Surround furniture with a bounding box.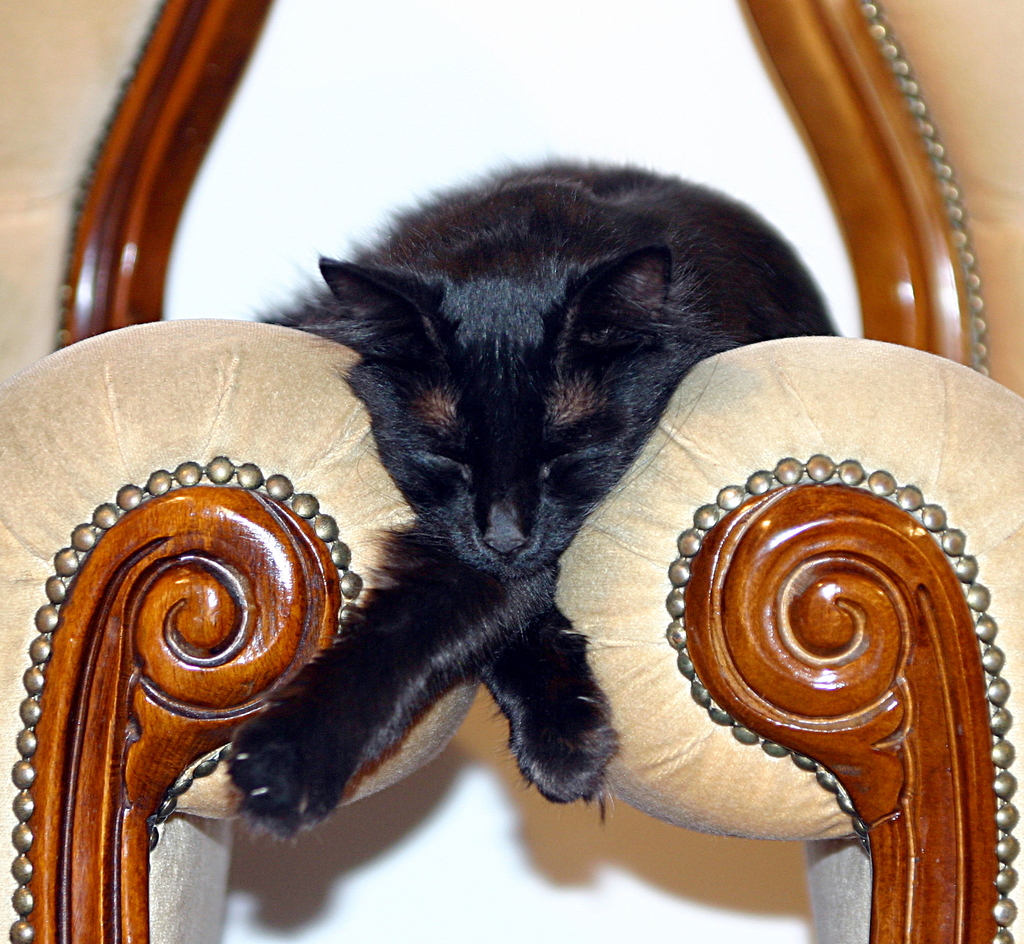
(0, 0, 1023, 943).
